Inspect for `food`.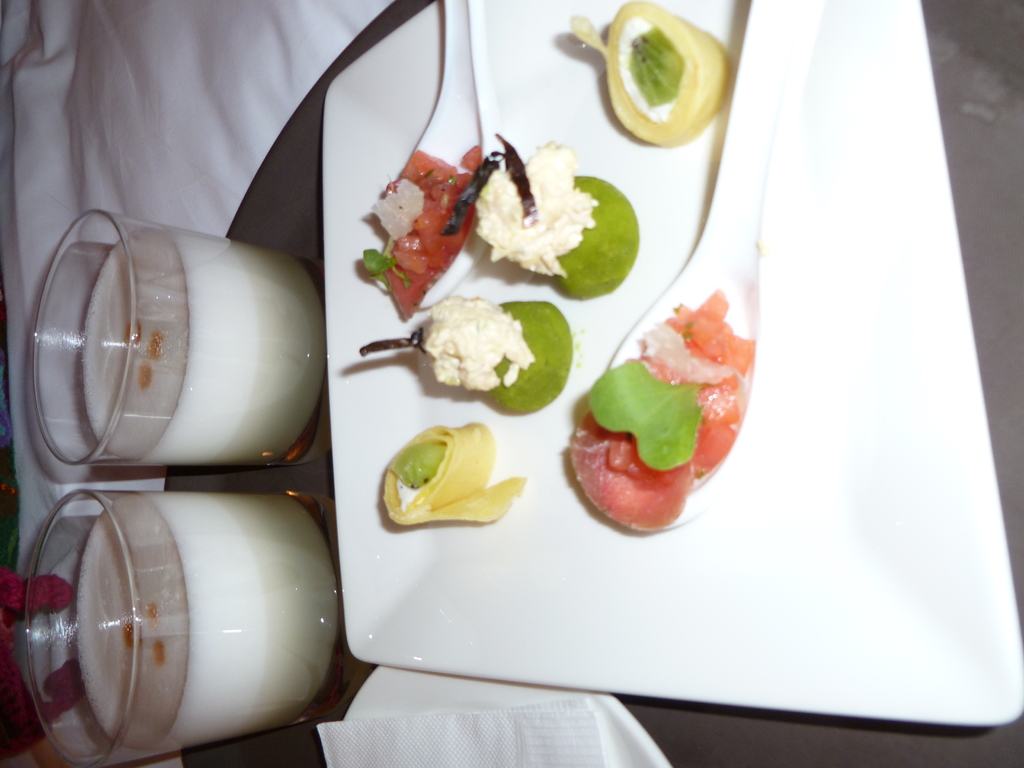
Inspection: 440:128:641:301.
